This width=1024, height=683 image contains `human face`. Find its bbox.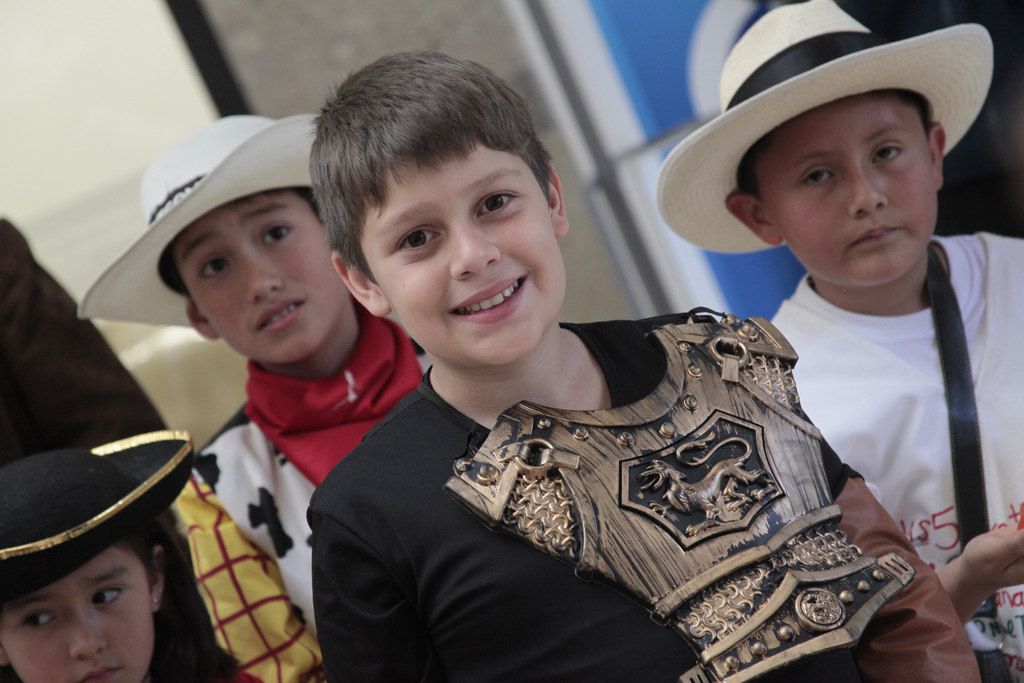
box(750, 106, 941, 286).
